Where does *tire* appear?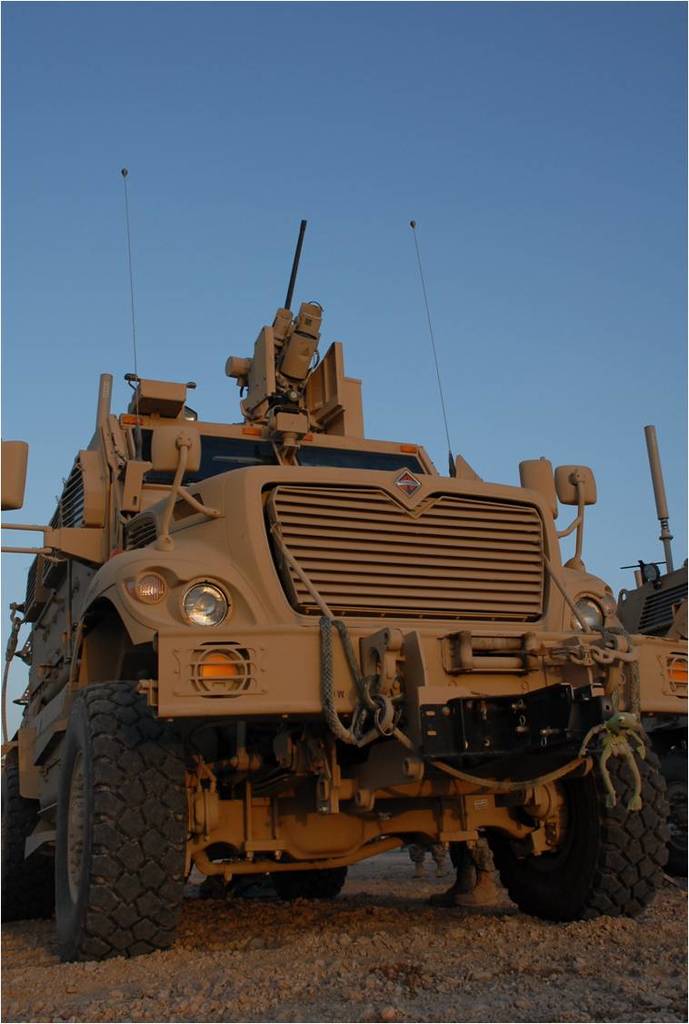
Appears at bbox=(61, 680, 177, 959).
